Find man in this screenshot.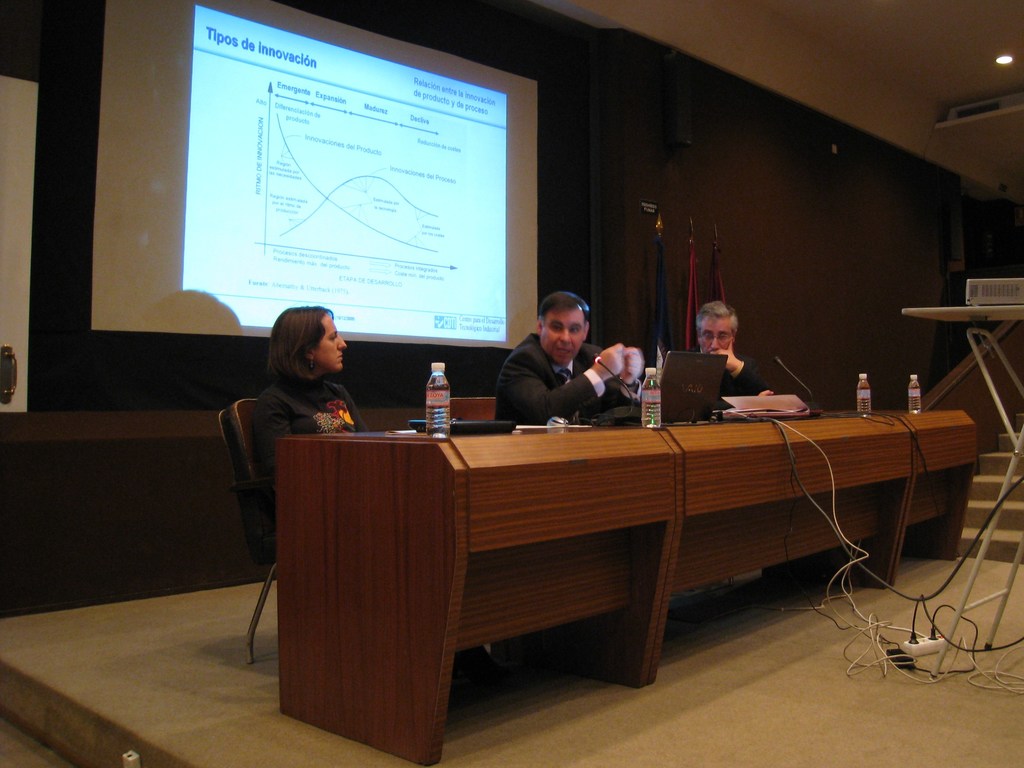
The bounding box for man is (491, 293, 631, 421).
